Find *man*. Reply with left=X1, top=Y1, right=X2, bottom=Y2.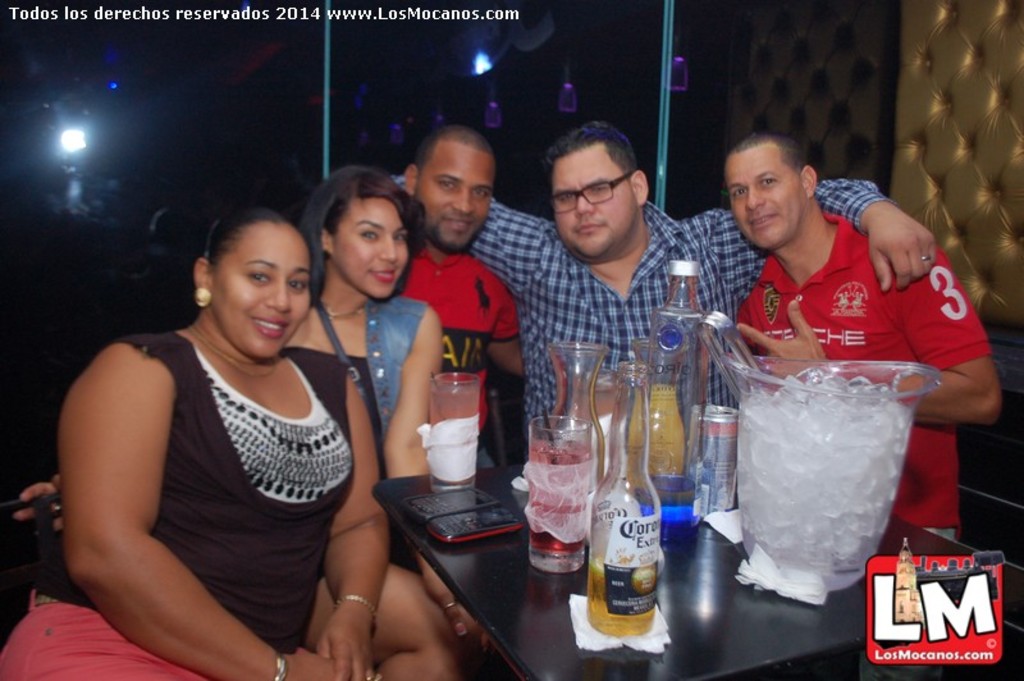
left=719, top=131, right=1002, bottom=539.
